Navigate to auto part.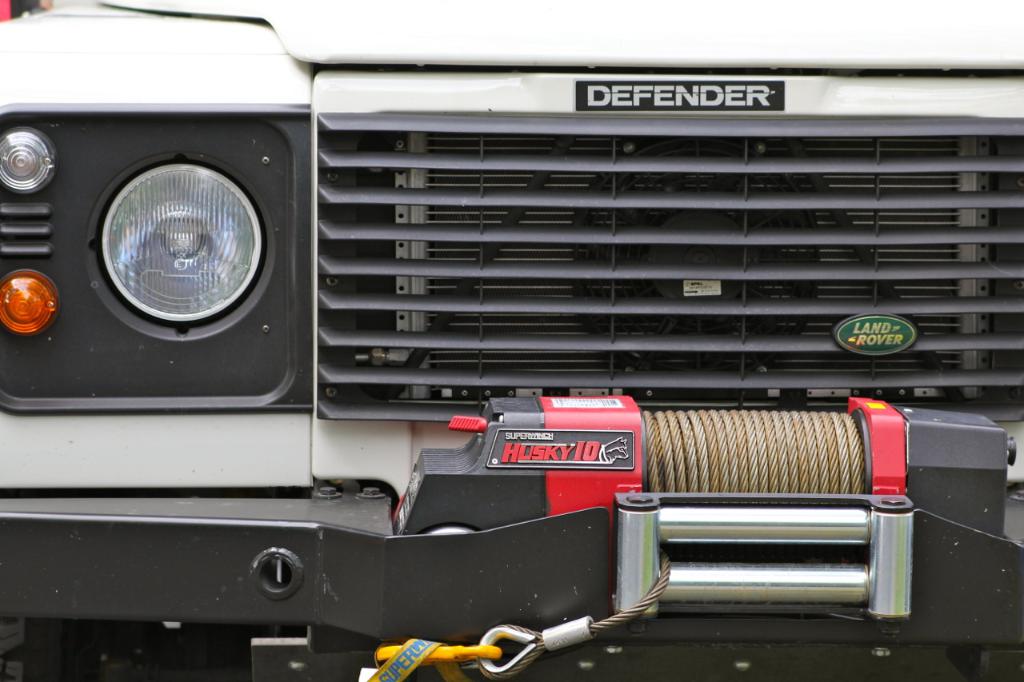
Navigation target: Rect(0, 131, 65, 194).
